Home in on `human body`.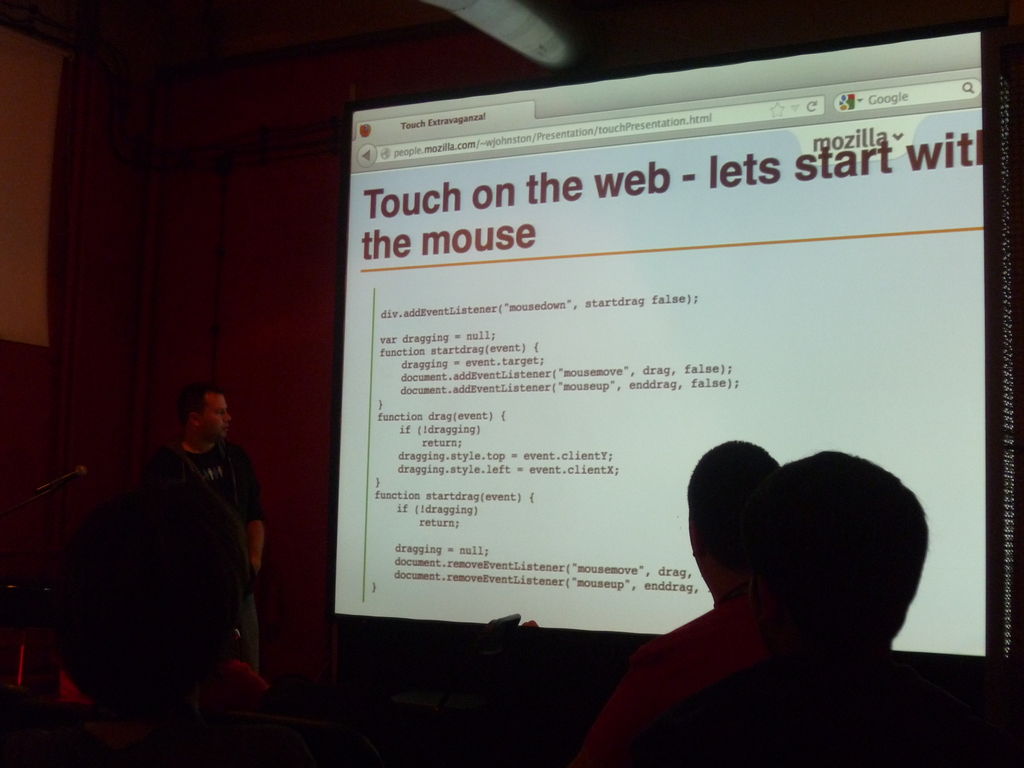
Homed in at l=138, t=371, r=263, b=659.
